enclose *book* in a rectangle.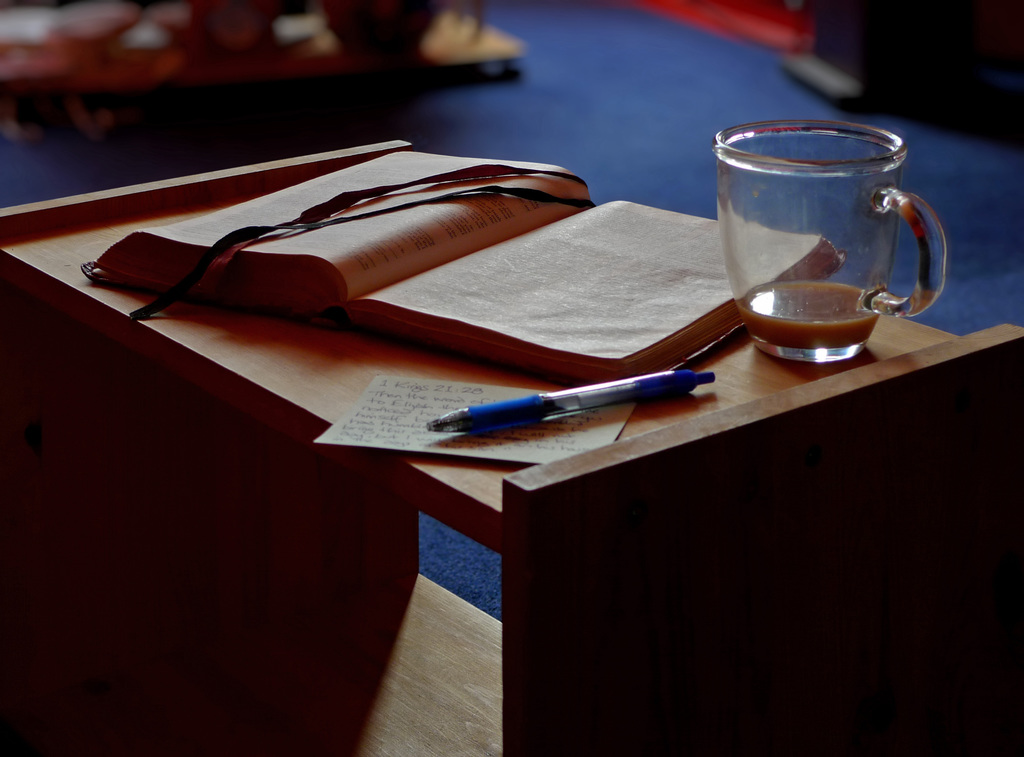
locate(58, 142, 662, 418).
